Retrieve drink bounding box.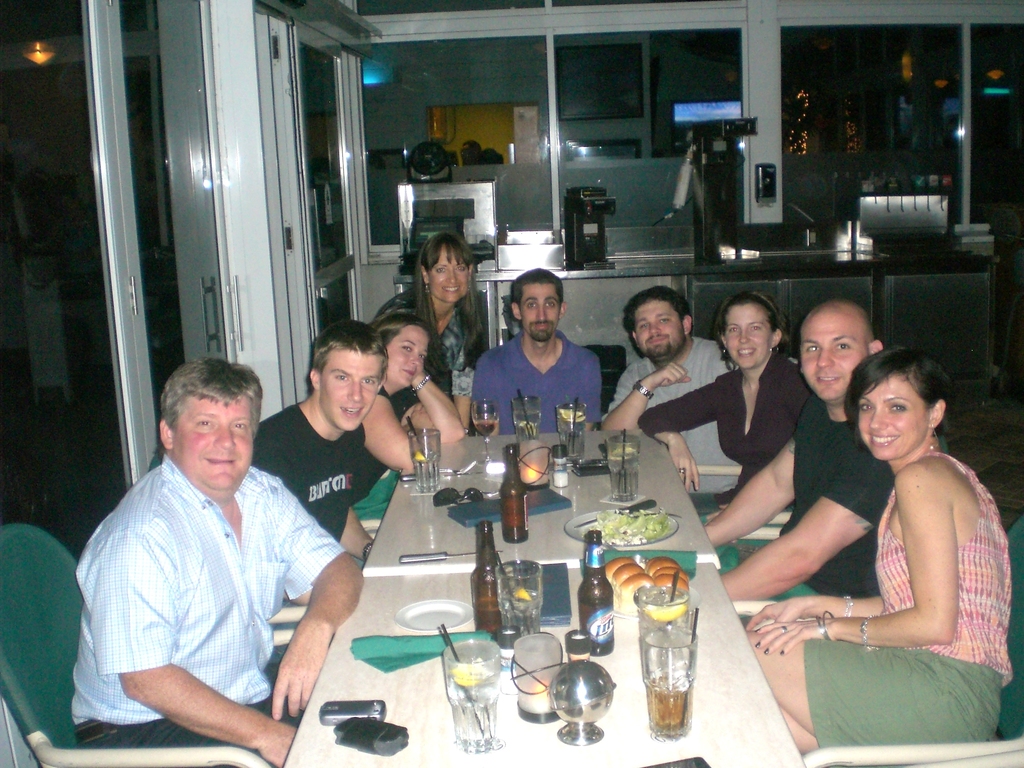
Bounding box: (left=607, top=451, right=643, bottom=503).
